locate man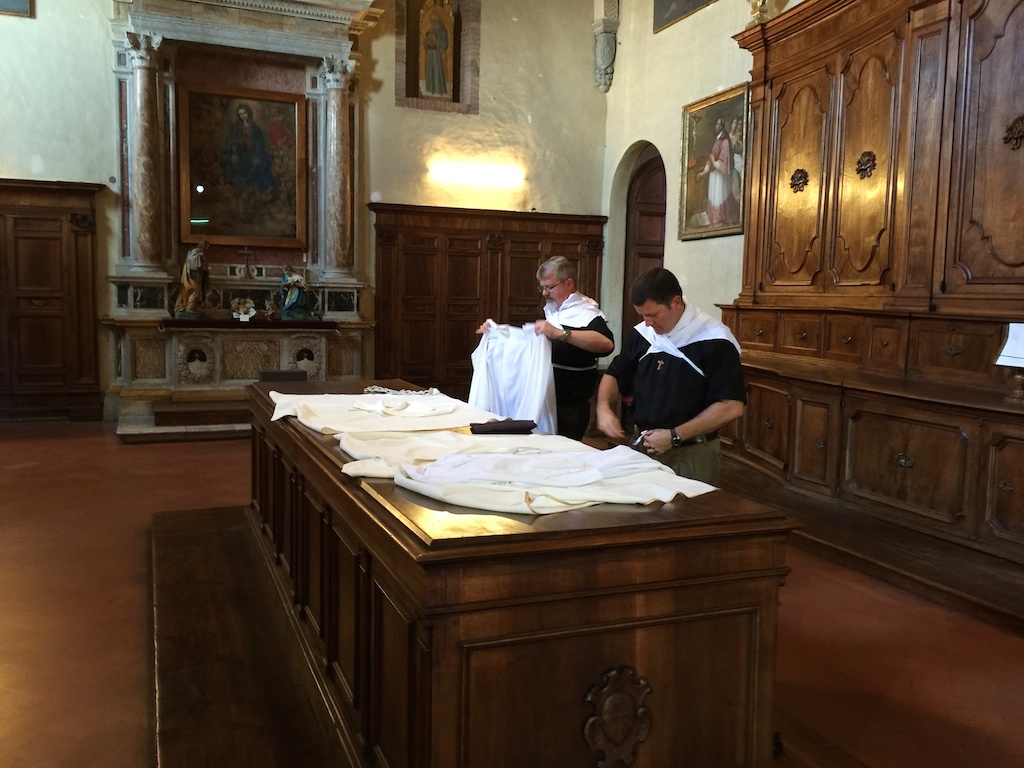
[697, 114, 739, 229]
